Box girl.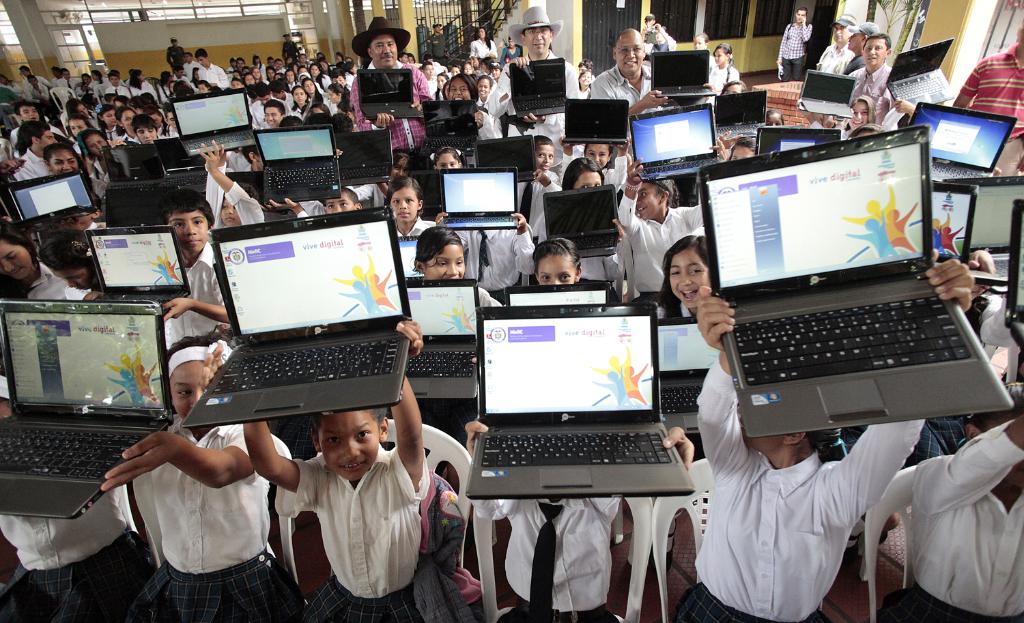
[left=116, top=108, right=137, bottom=145].
